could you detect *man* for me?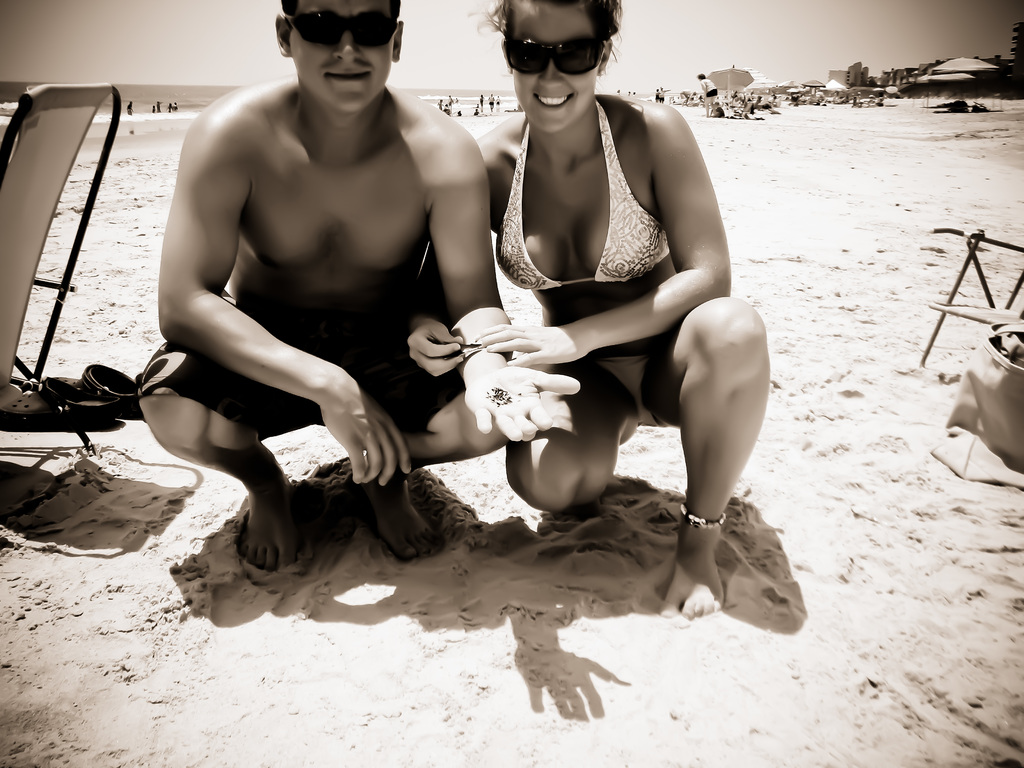
Detection result: box(141, 0, 477, 602).
